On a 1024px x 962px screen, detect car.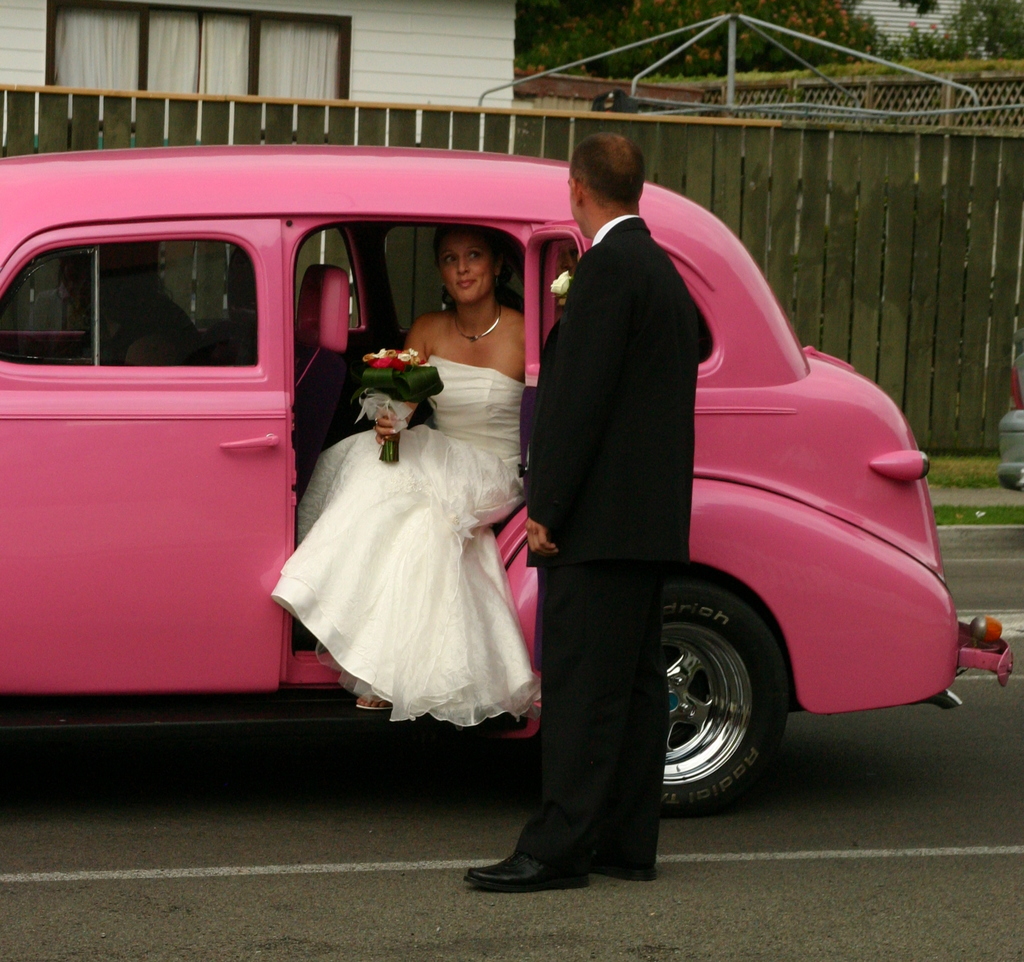
[x1=0, y1=143, x2=1020, y2=814].
